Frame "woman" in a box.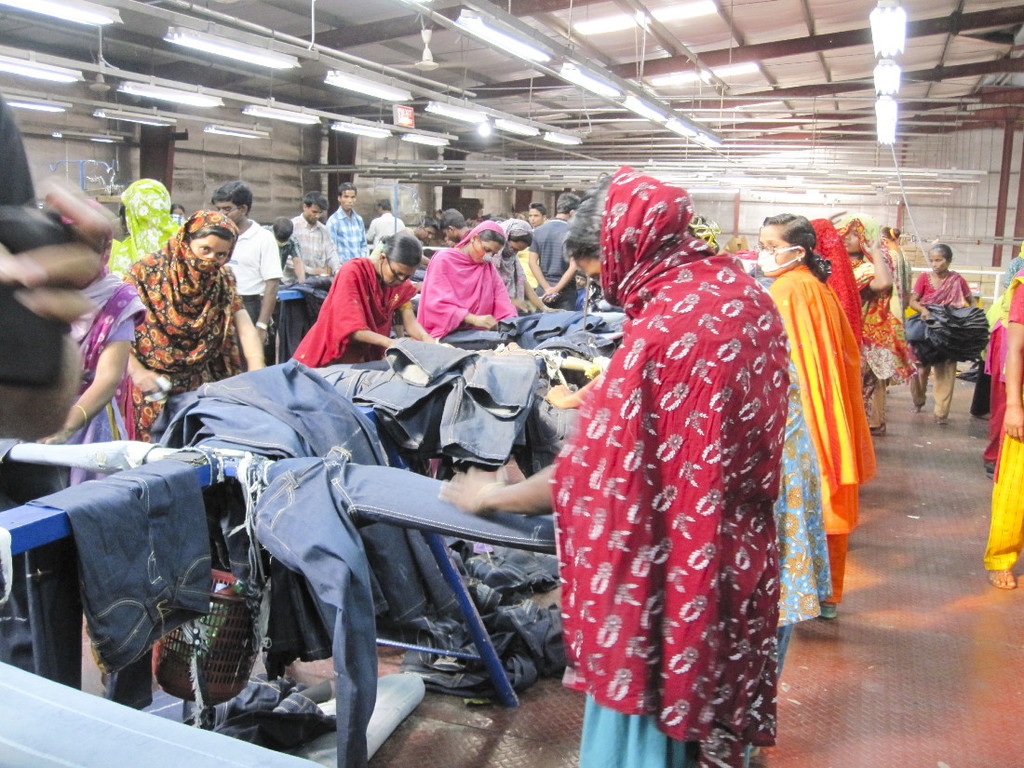
(left=36, top=256, right=146, bottom=487).
